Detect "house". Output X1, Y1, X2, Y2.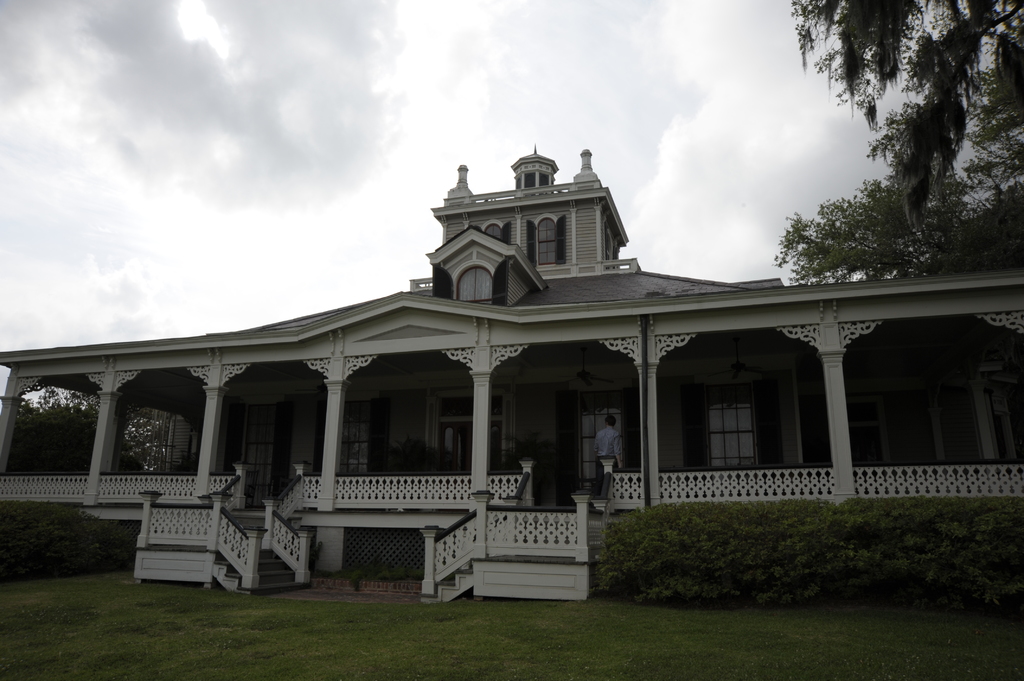
3, 145, 1018, 598.
